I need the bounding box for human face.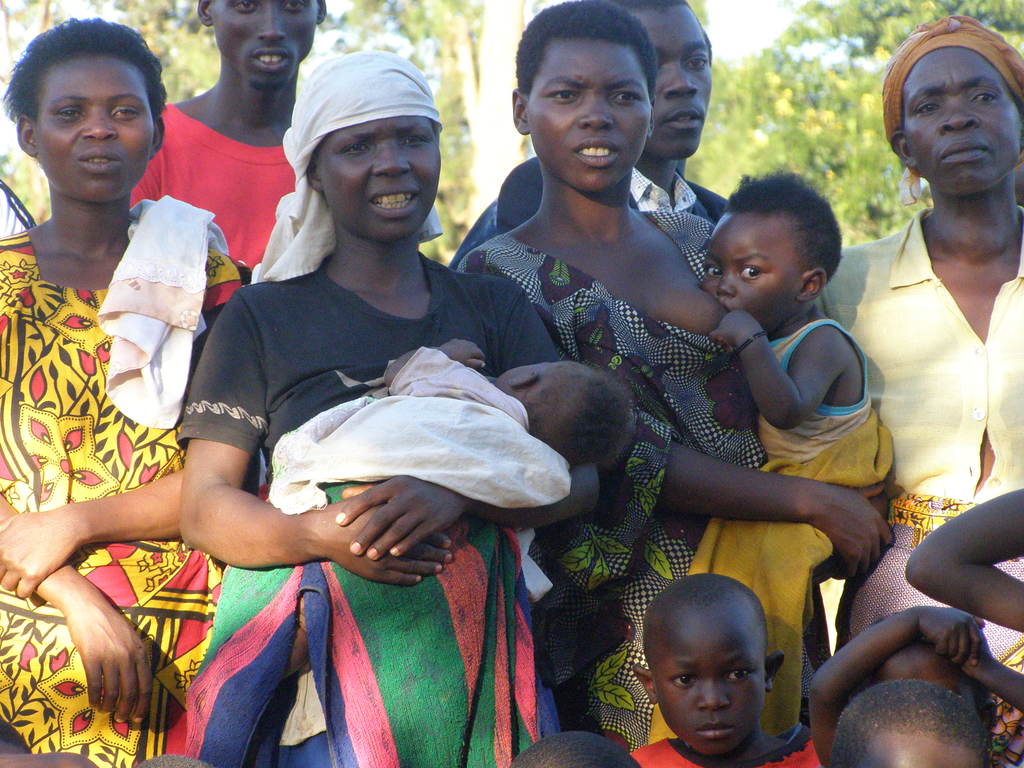
Here it is: (x1=659, y1=620, x2=757, y2=752).
